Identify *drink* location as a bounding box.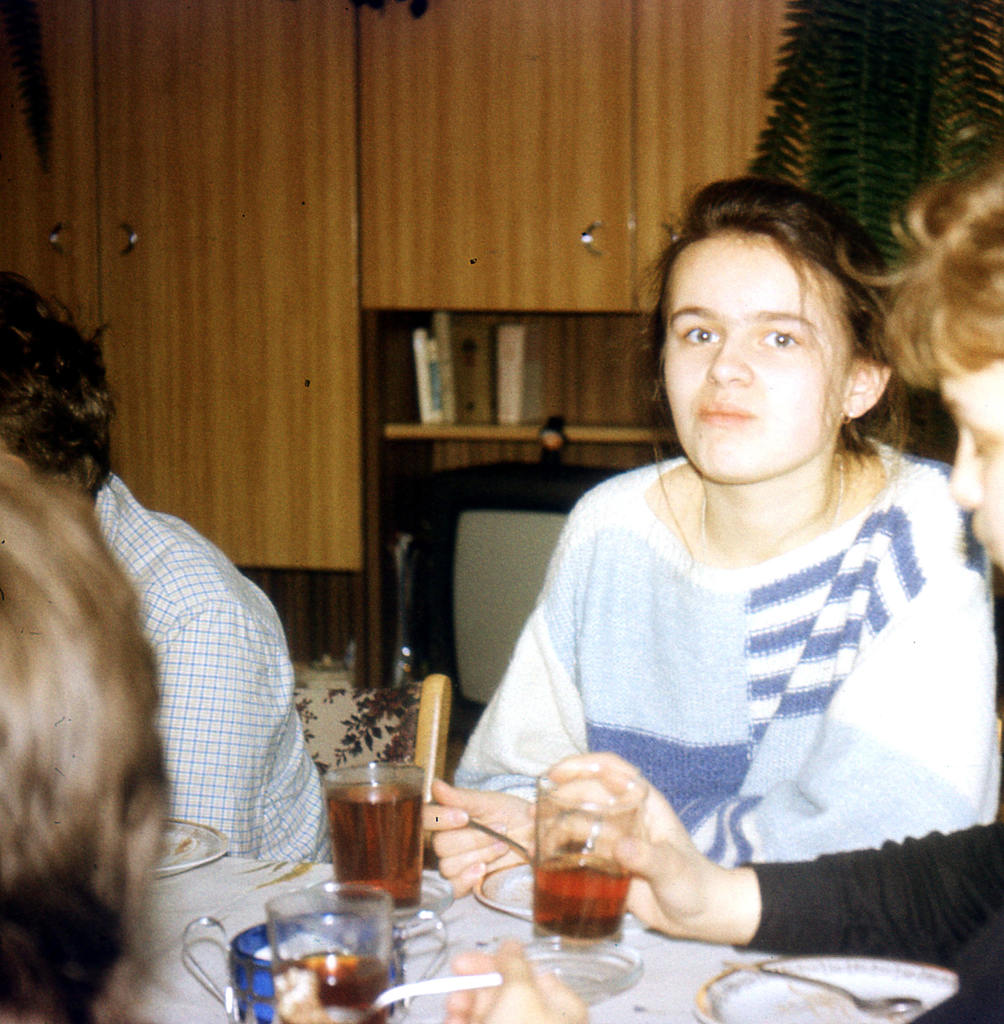
287:950:389:1023.
